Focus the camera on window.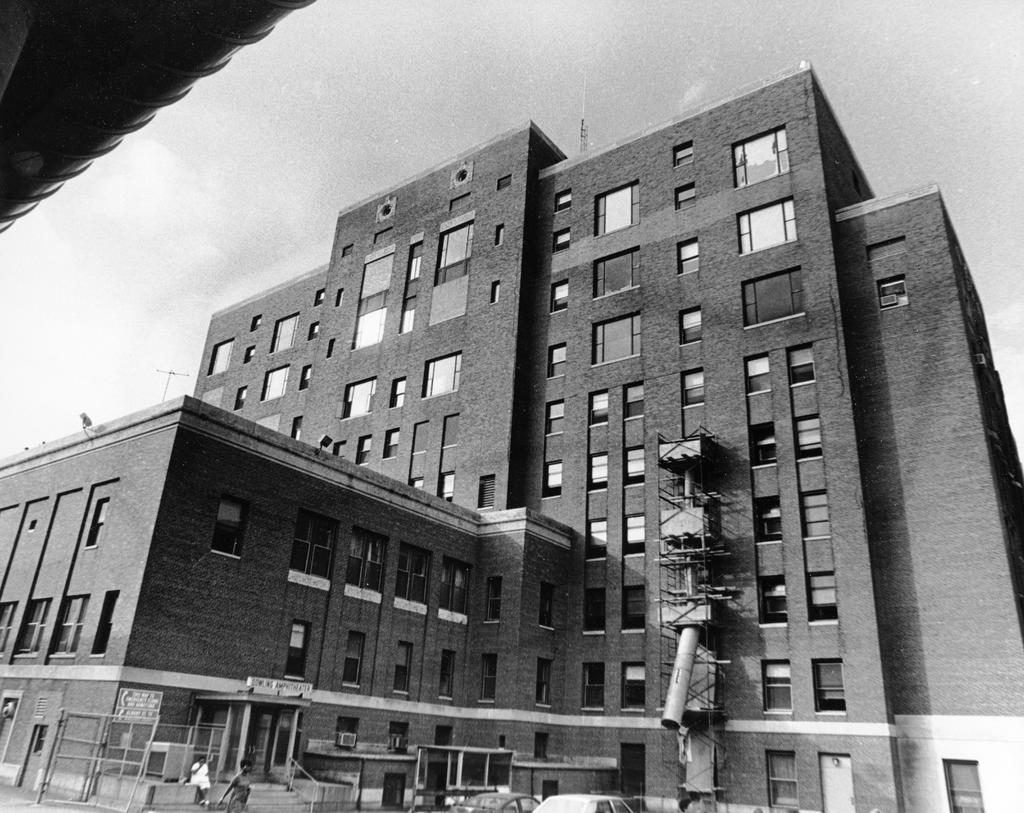
Focus region: 291, 510, 345, 595.
